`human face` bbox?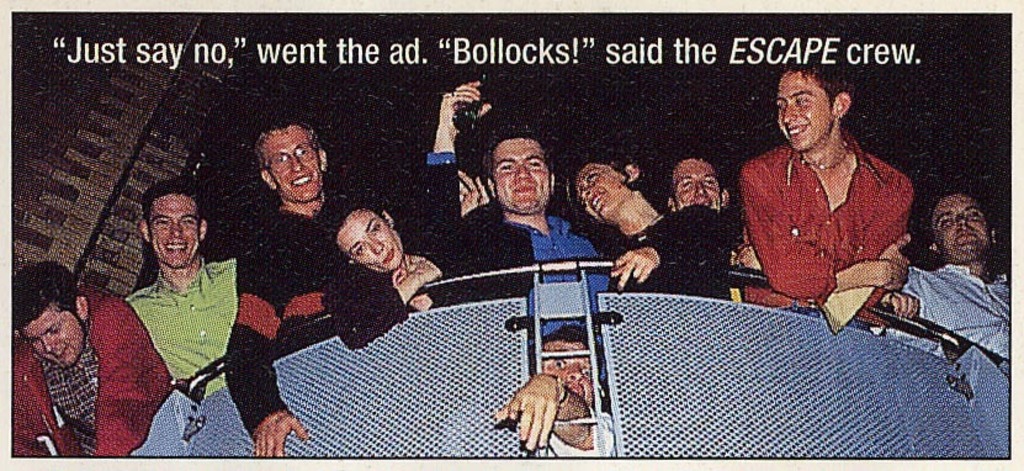
BBox(493, 133, 545, 212)
